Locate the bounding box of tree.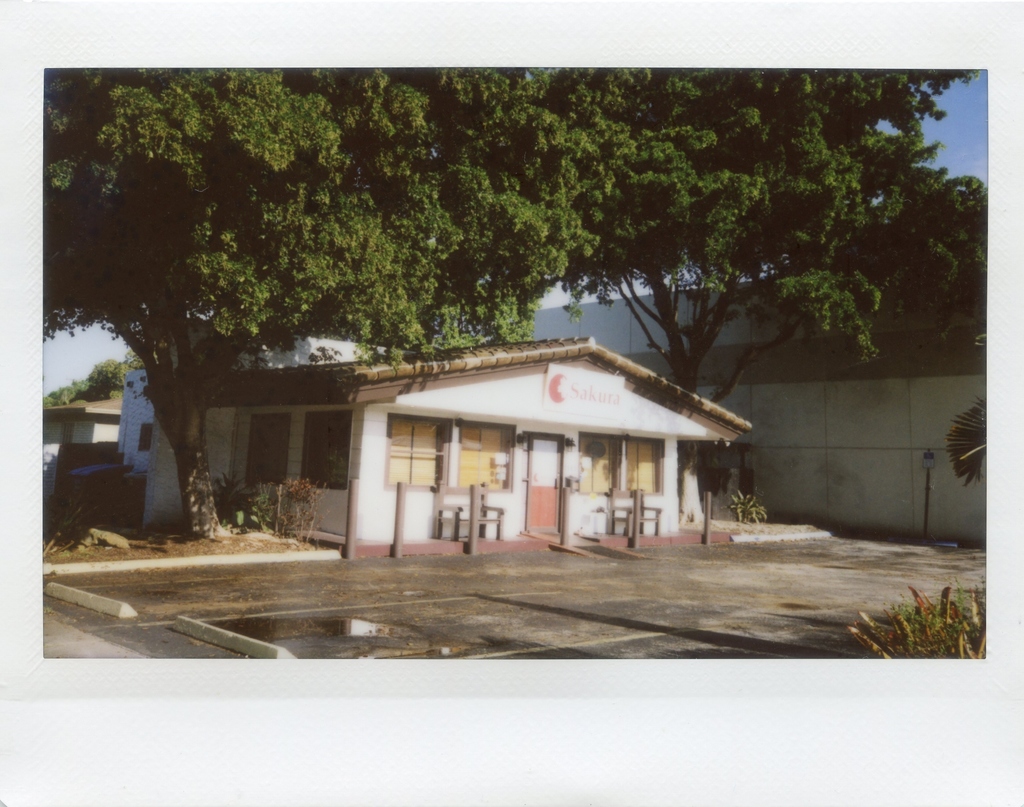
Bounding box: {"left": 40, "top": 68, "right": 542, "bottom": 534}.
